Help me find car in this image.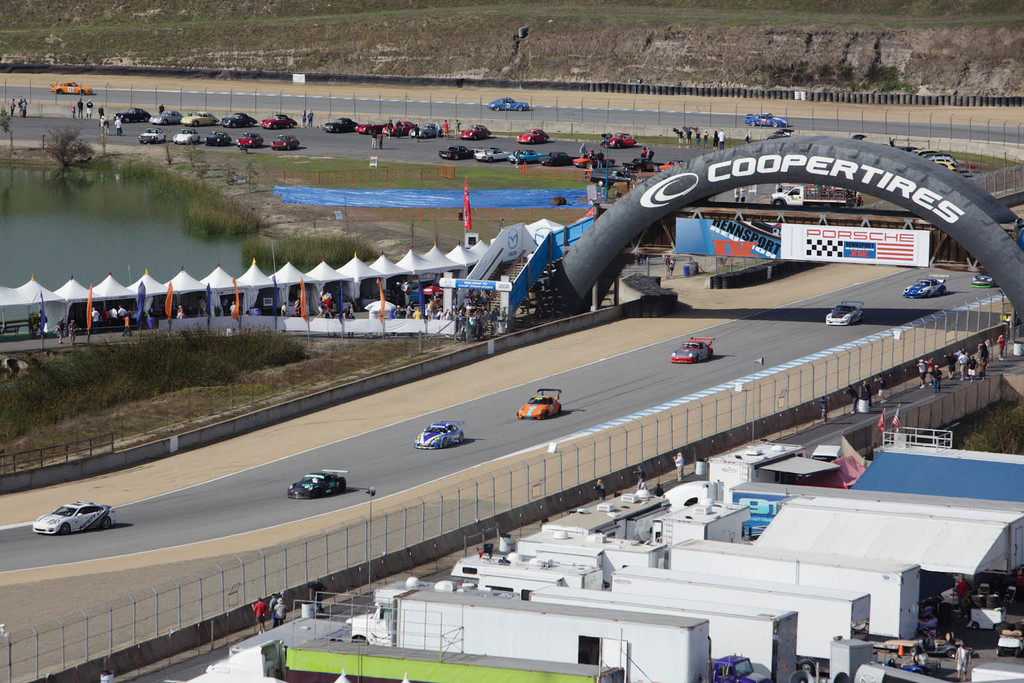
Found it: left=220, top=111, right=259, bottom=126.
